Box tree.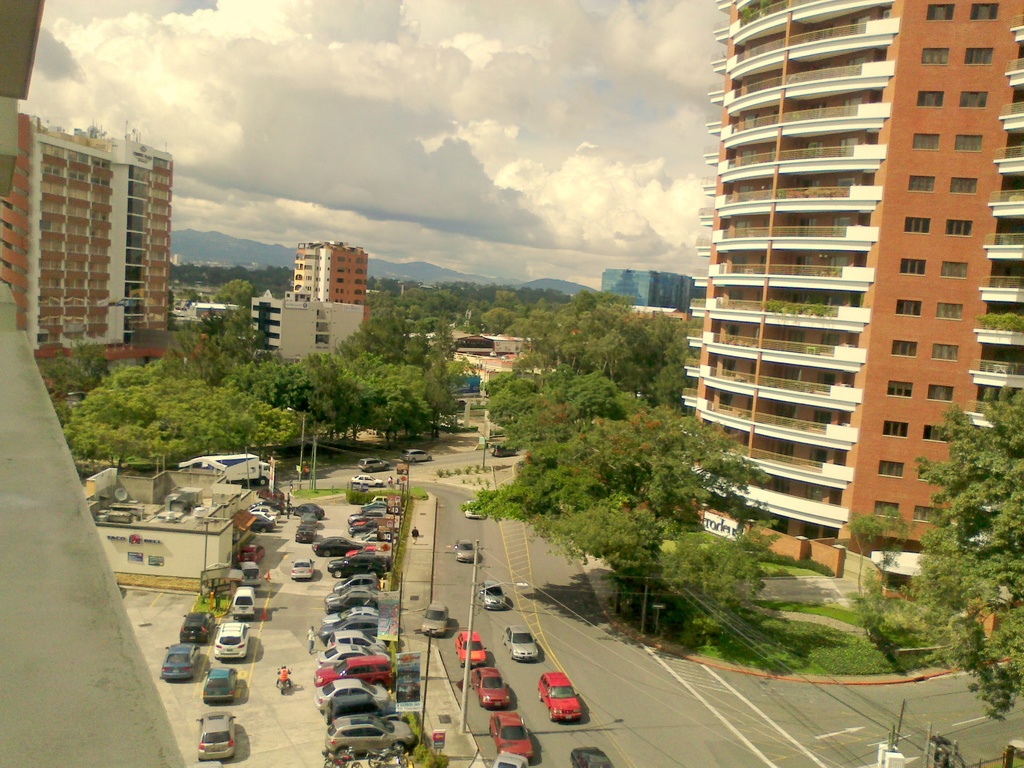
bbox=[922, 390, 1018, 650].
